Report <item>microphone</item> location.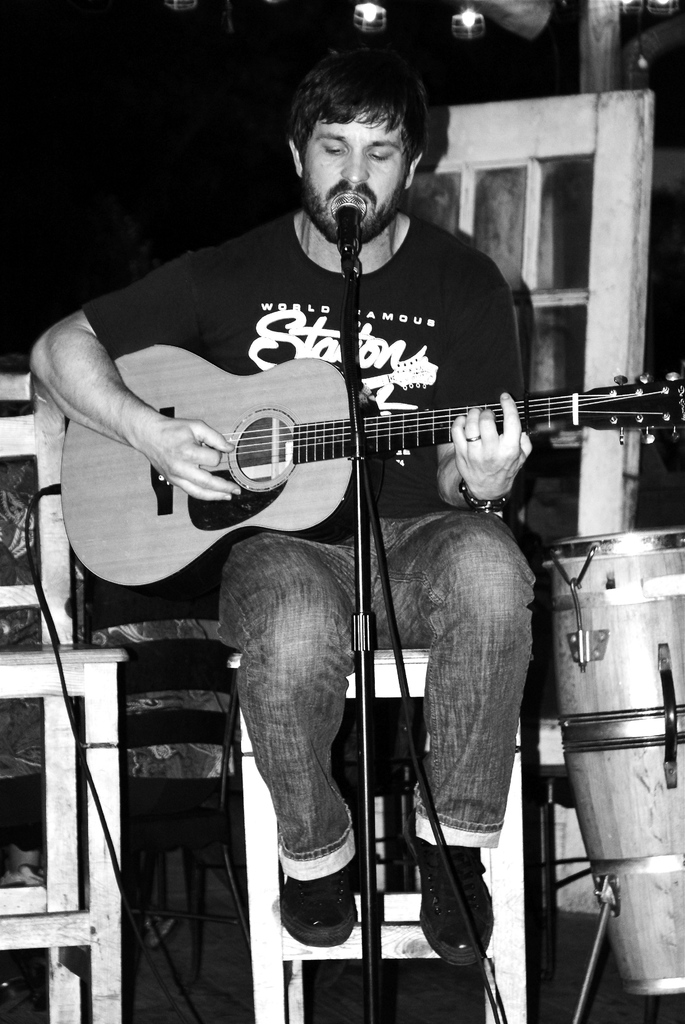
Report: x1=320, y1=183, x2=377, y2=291.
